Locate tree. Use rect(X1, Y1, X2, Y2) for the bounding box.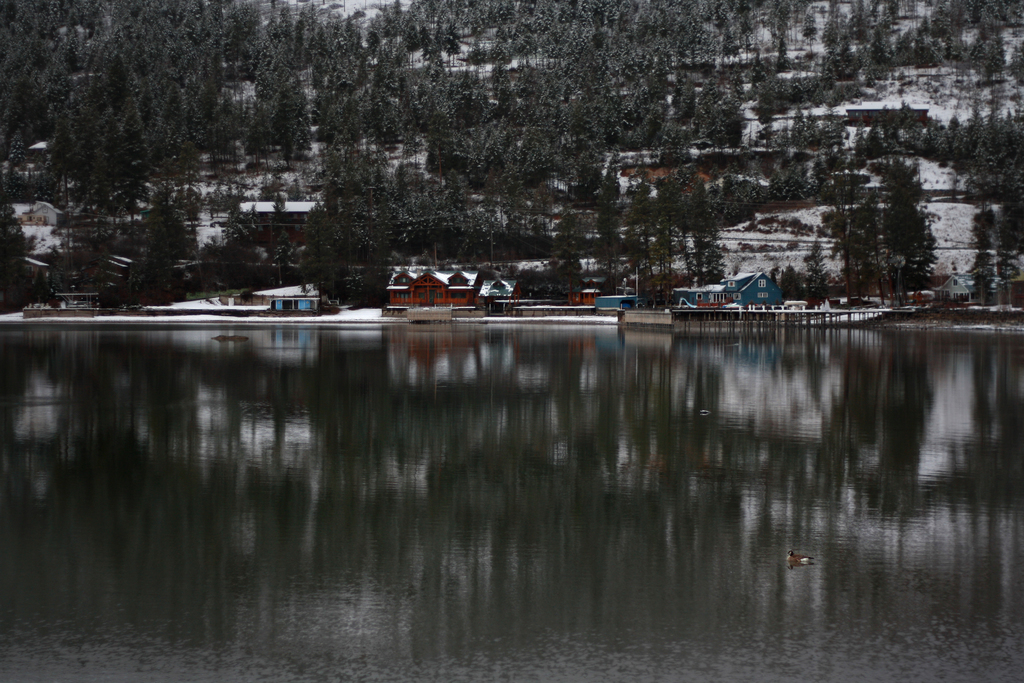
rect(812, 128, 881, 304).
